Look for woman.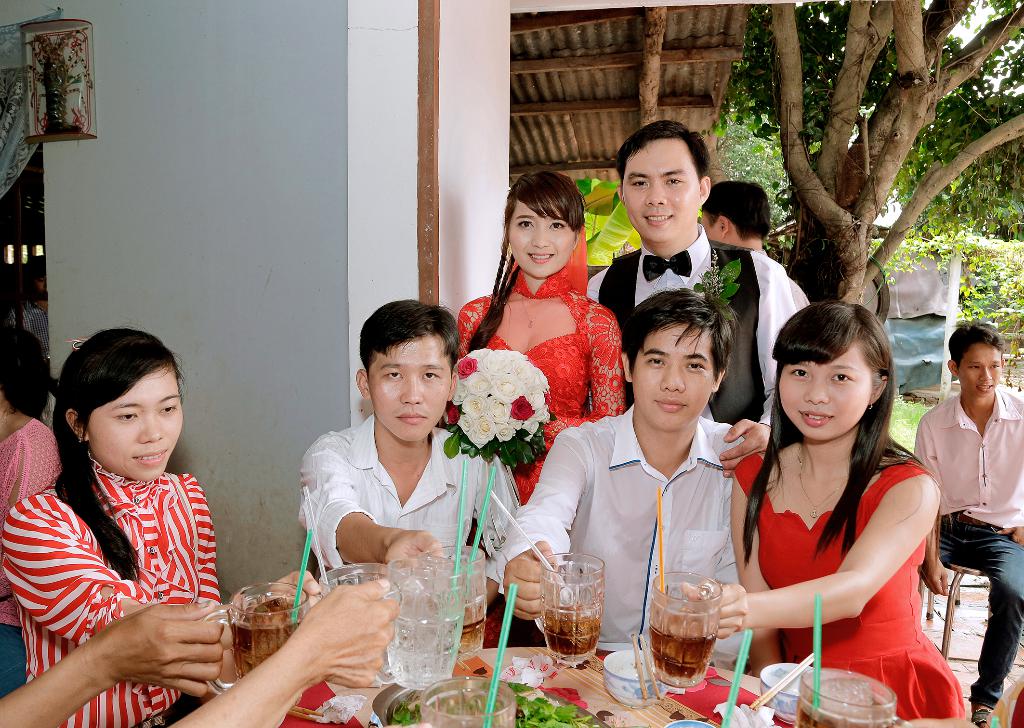
Found: 680/296/967/722.
